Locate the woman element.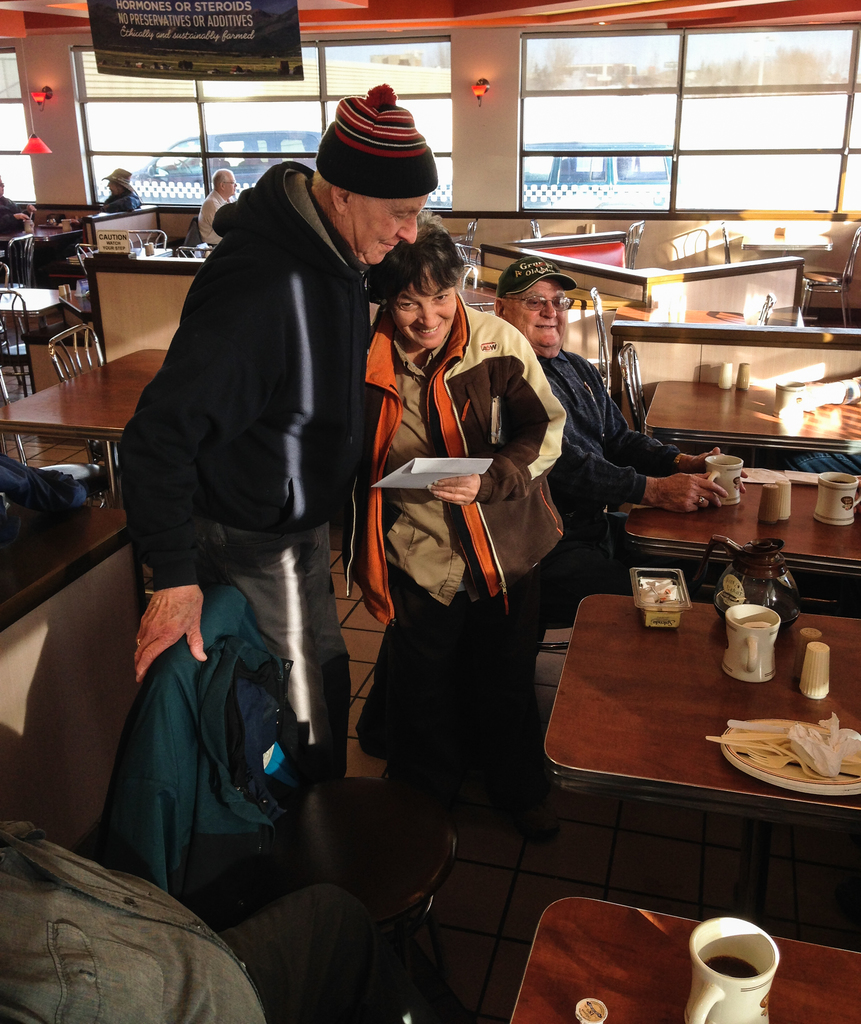
Element bbox: (left=362, top=214, right=566, bottom=851).
